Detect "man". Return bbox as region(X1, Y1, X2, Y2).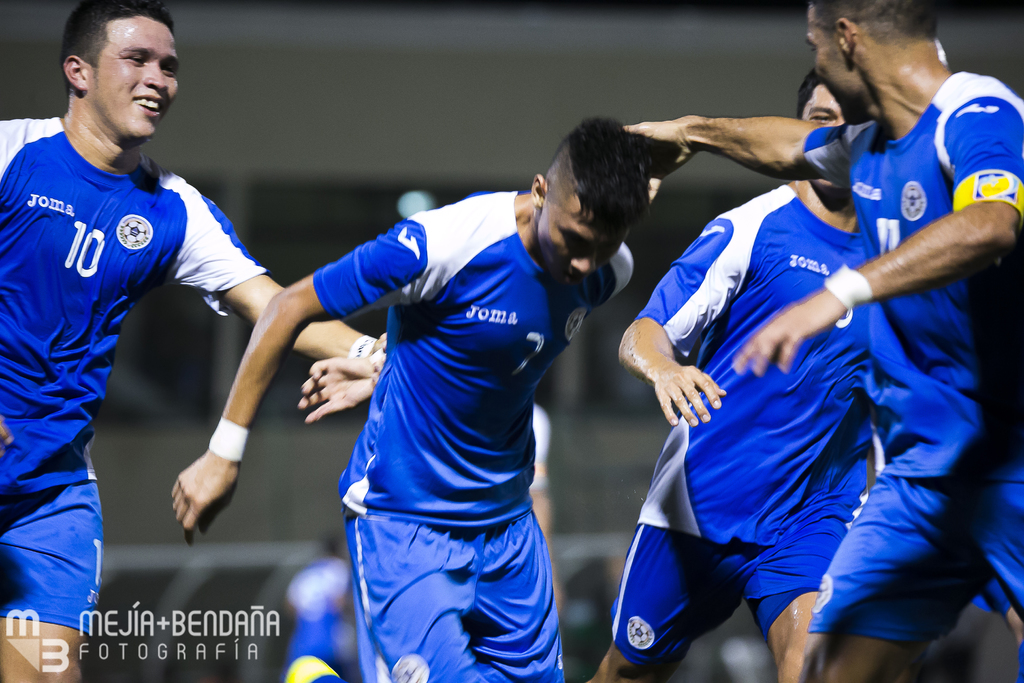
region(586, 68, 884, 682).
